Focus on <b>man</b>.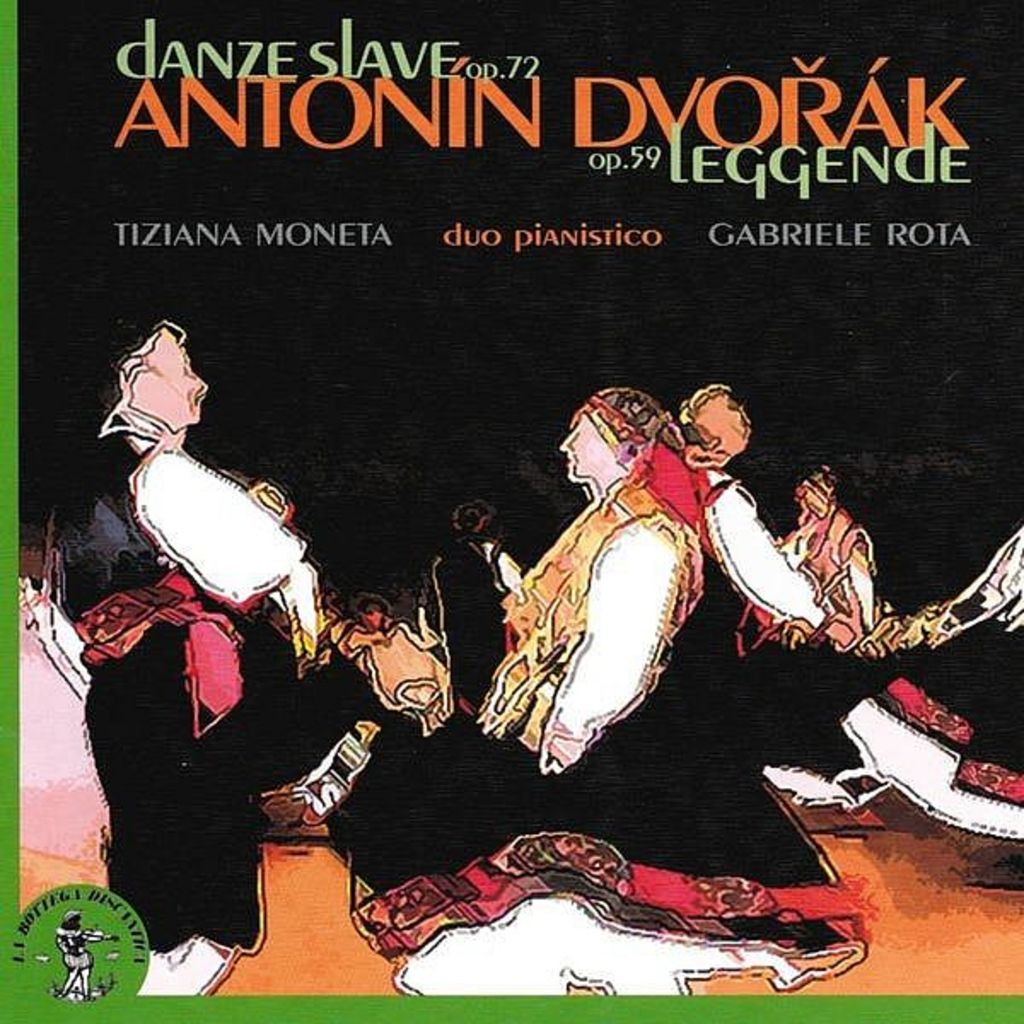
Focused at bbox=[39, 305, 398, 1002].
